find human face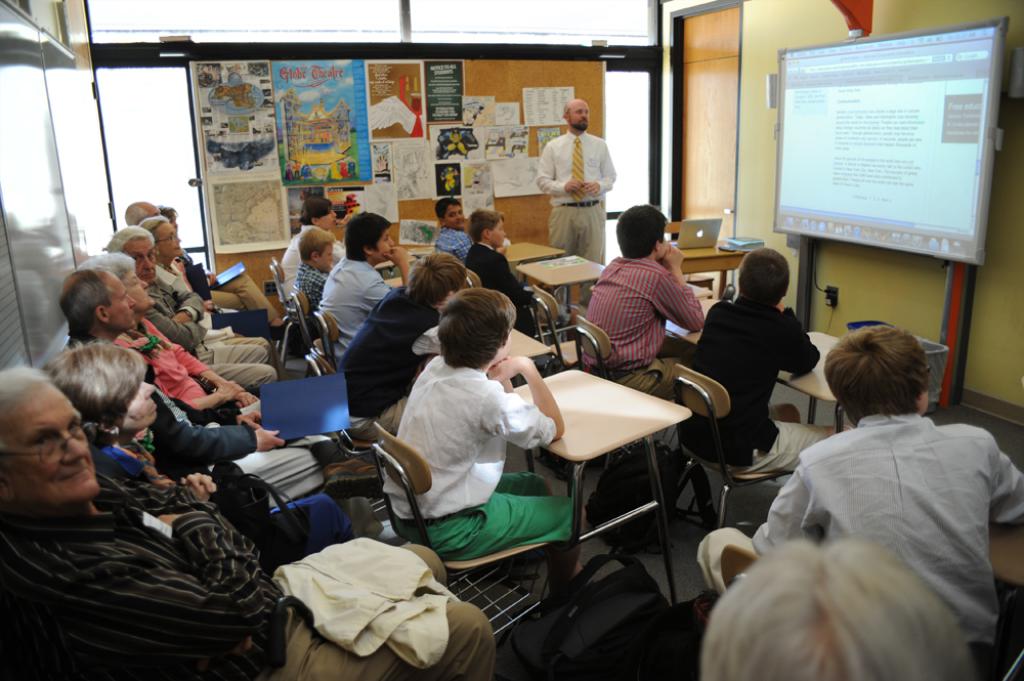
(123,238,155,282)
